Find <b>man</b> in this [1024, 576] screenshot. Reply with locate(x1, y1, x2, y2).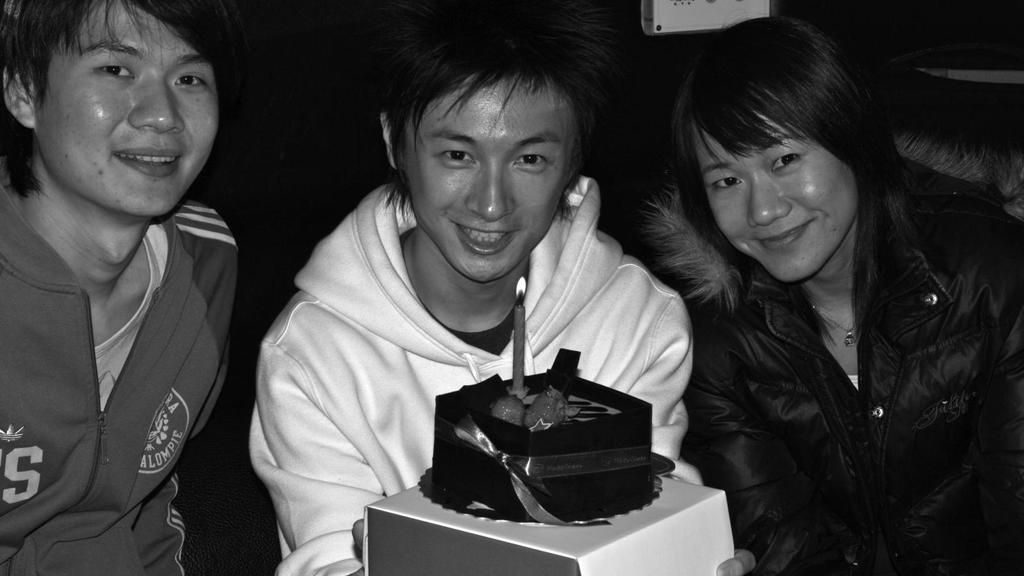
locate(0, 0, 239, 575).
